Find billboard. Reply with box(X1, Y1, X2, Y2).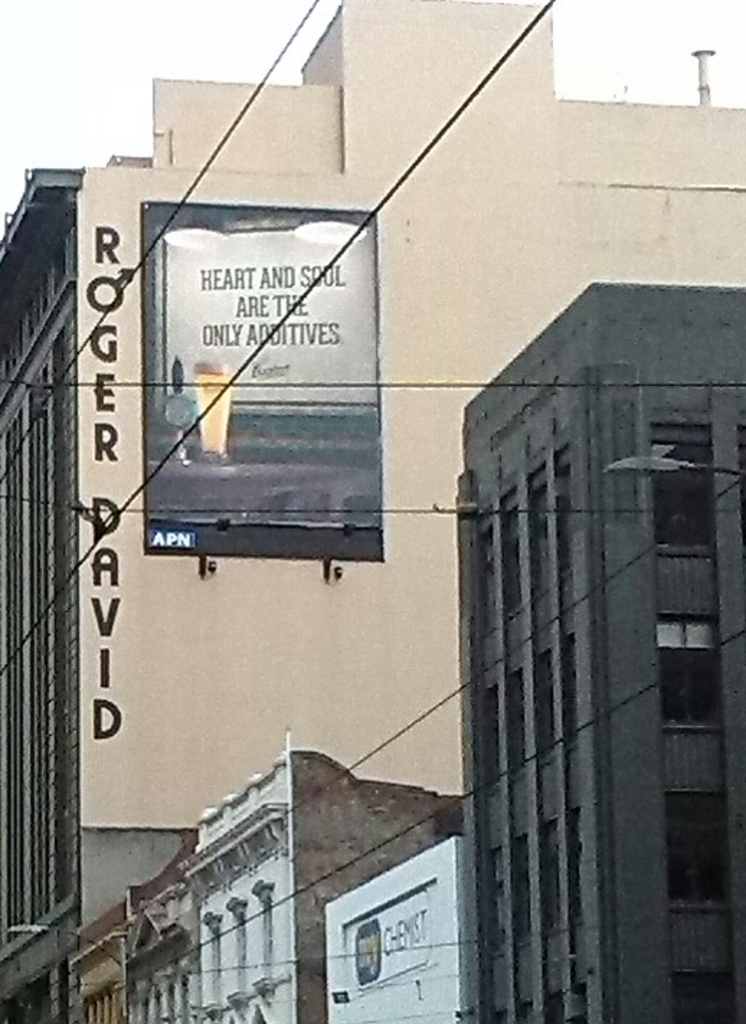
box(141, 203, 387, 560).
